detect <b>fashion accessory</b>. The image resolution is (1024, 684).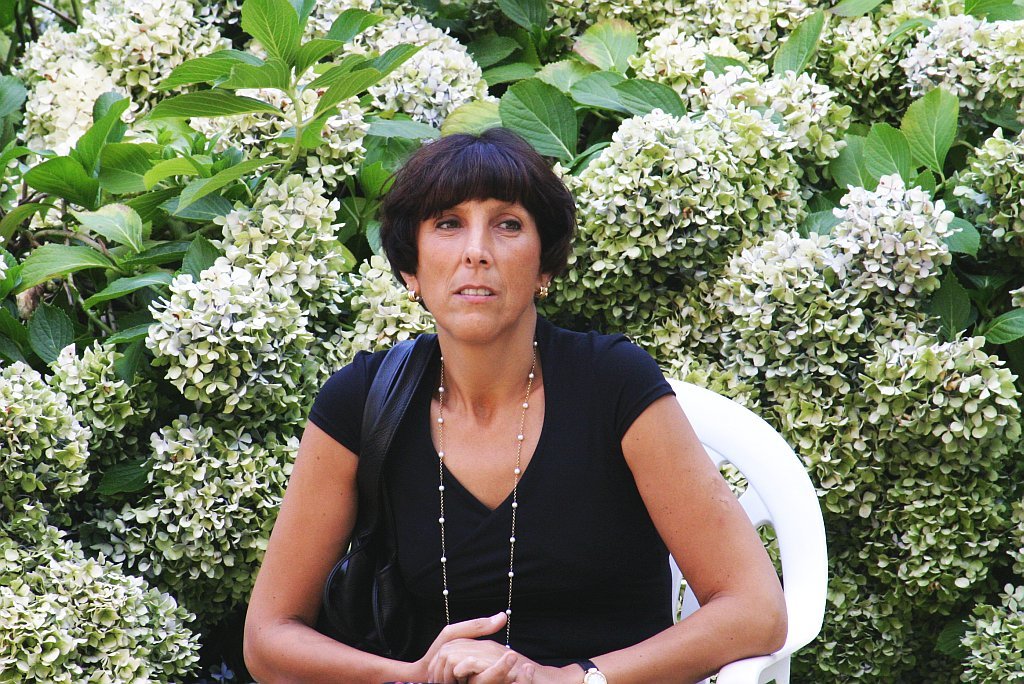
box=[538, 287, 549, 299].
